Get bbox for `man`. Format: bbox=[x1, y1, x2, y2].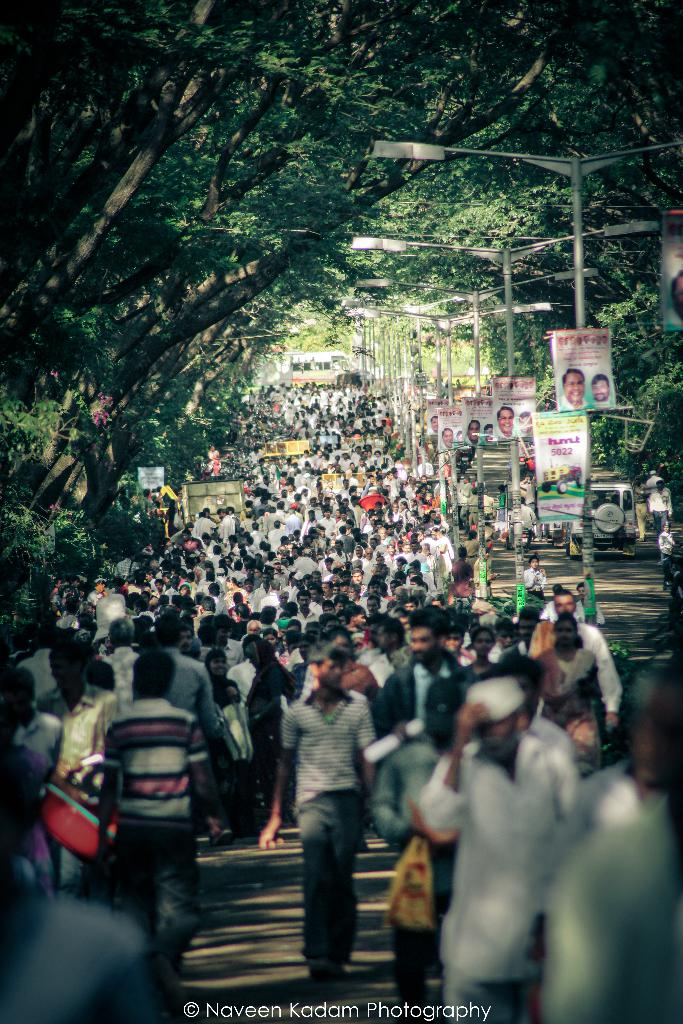
bbox=[350, 570, 365, 590].
